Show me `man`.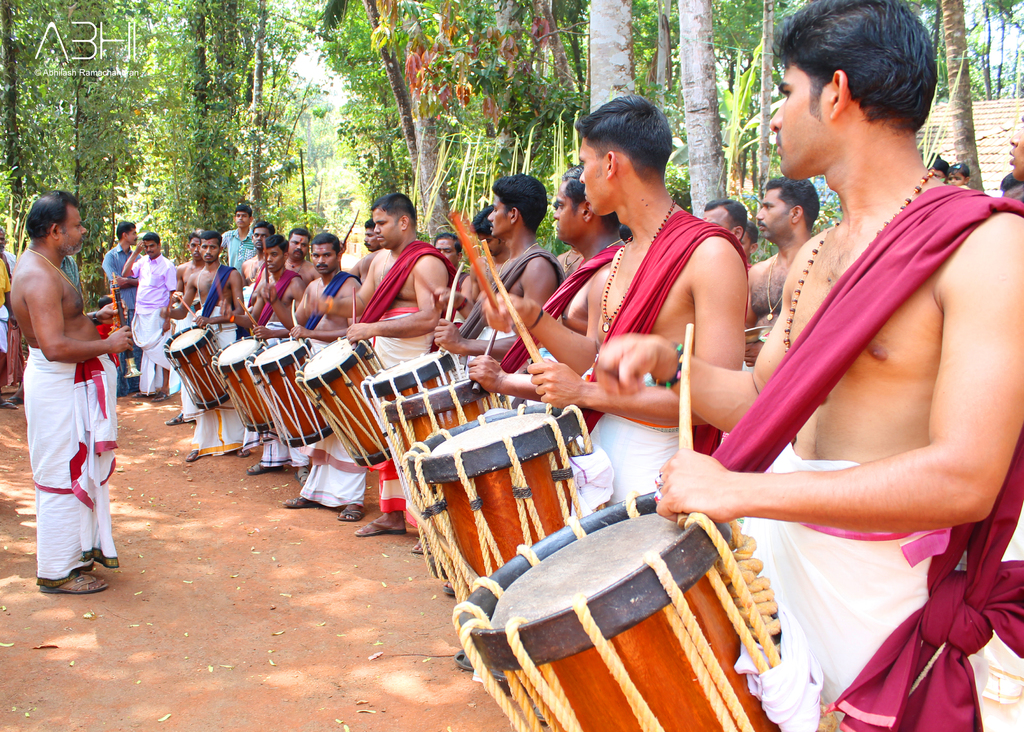
`man` is here: [left=217, top=203, right=281, bottom=274].
